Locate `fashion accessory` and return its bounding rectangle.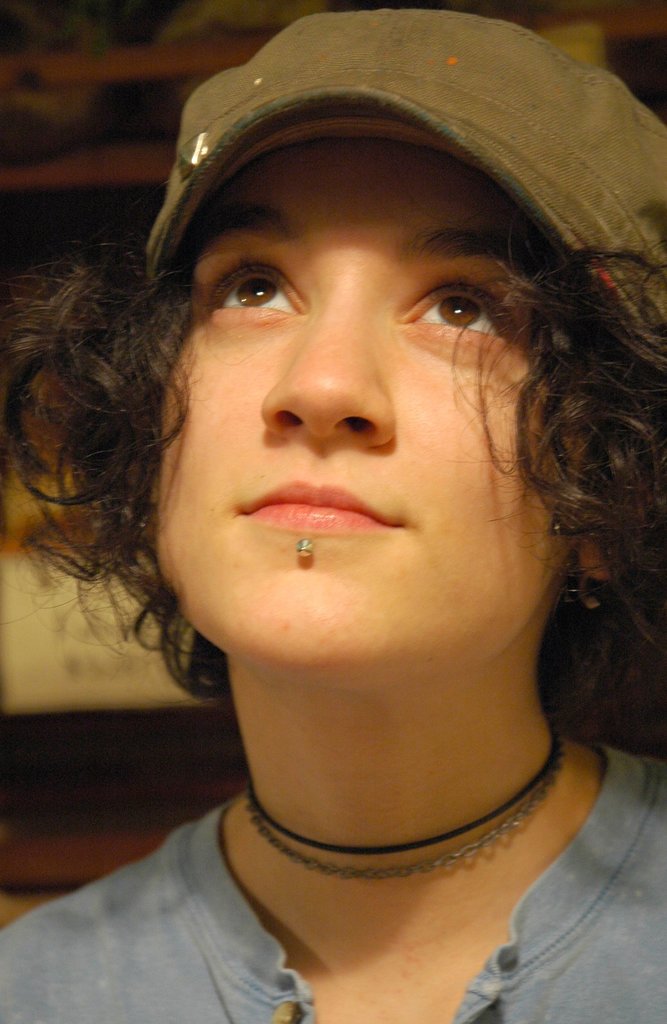
[144, 4, 666, 372].
